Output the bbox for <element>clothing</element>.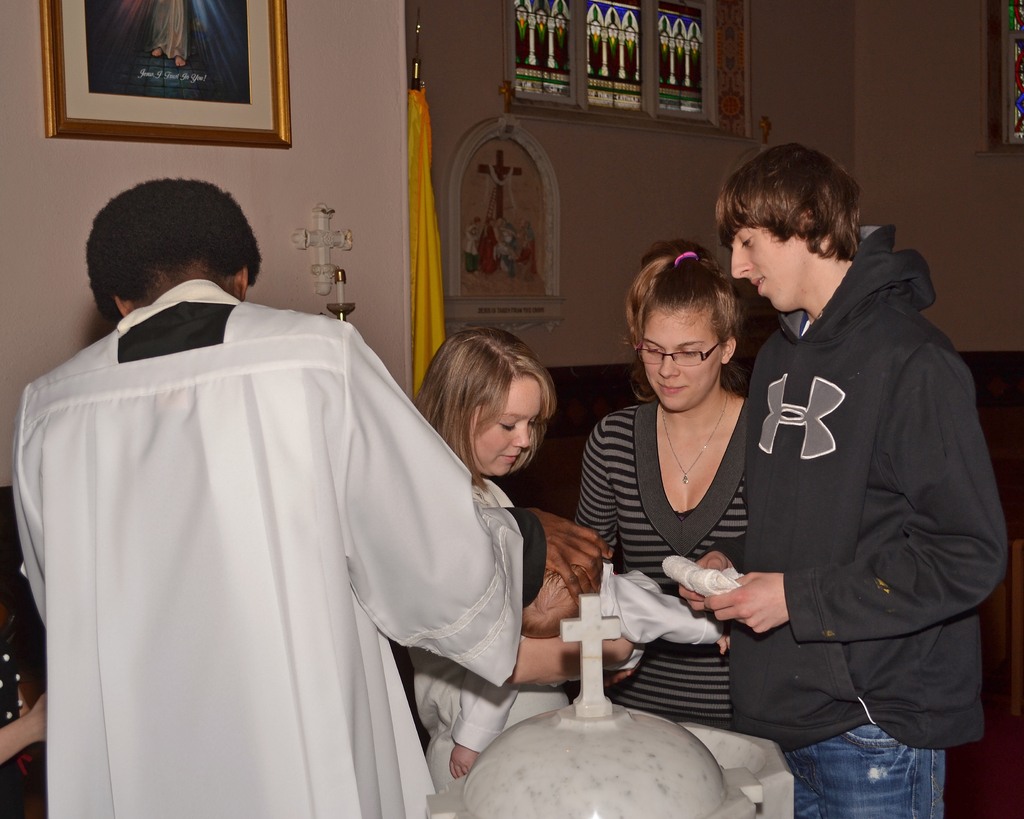
<box>413,474,506,791</box>.
